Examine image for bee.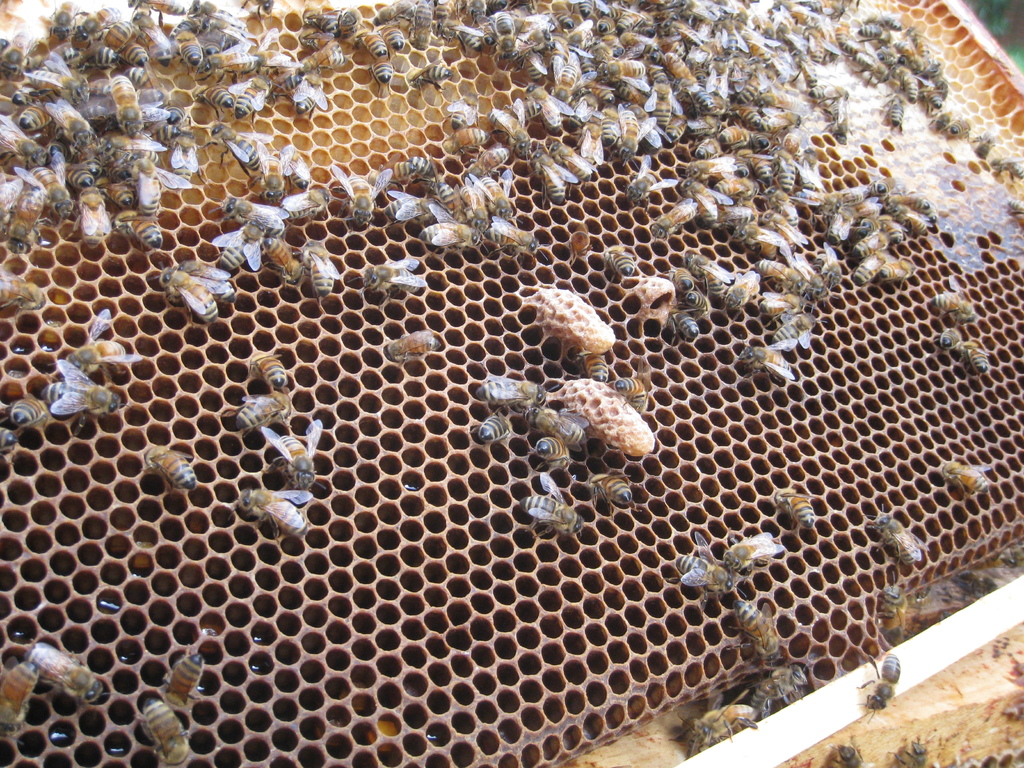
Examination result: x1=1008 y1=195 x2=1023 y2=224.
